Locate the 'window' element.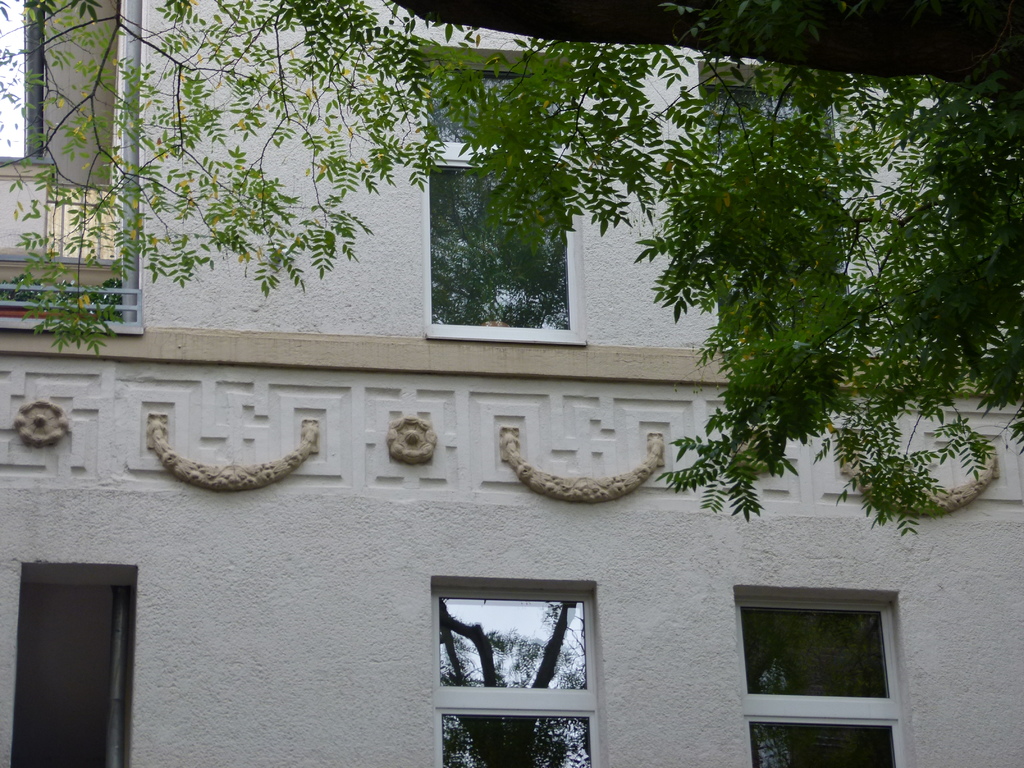
Element bbox: 739,588,901,767.
